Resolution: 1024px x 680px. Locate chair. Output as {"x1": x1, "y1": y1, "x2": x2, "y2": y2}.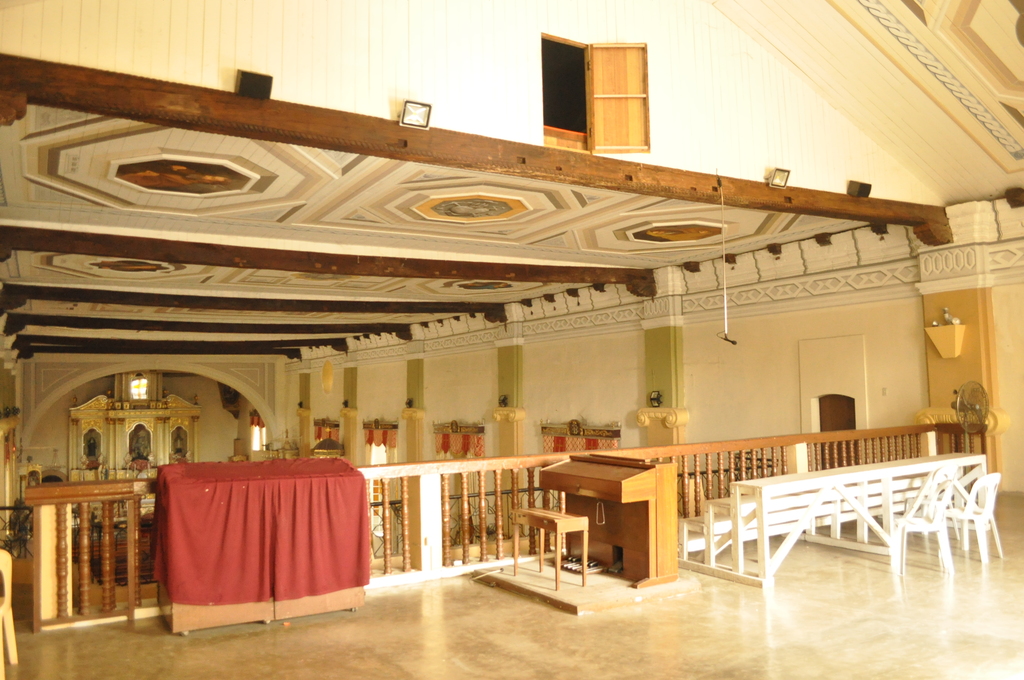
{"x1": 941, "y1": 473, "x2": 1005, "y2": 562}.
